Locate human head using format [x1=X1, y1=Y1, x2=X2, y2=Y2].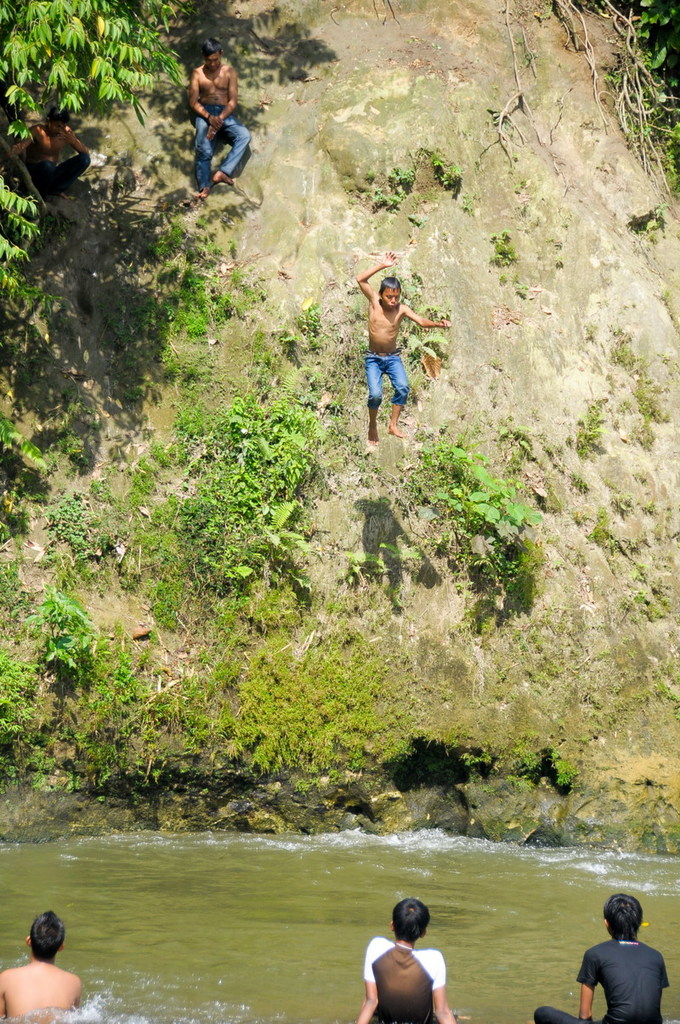
[x1=390, y1=896, x2=431, y2=946].
